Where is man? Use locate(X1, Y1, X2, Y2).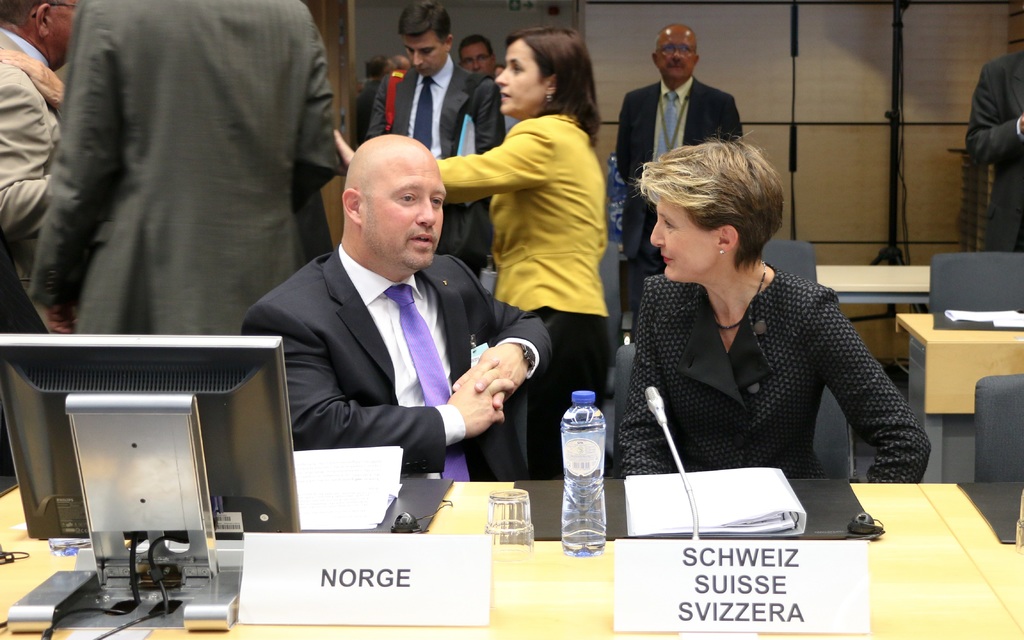
locate(0, 0, 140, 472).
